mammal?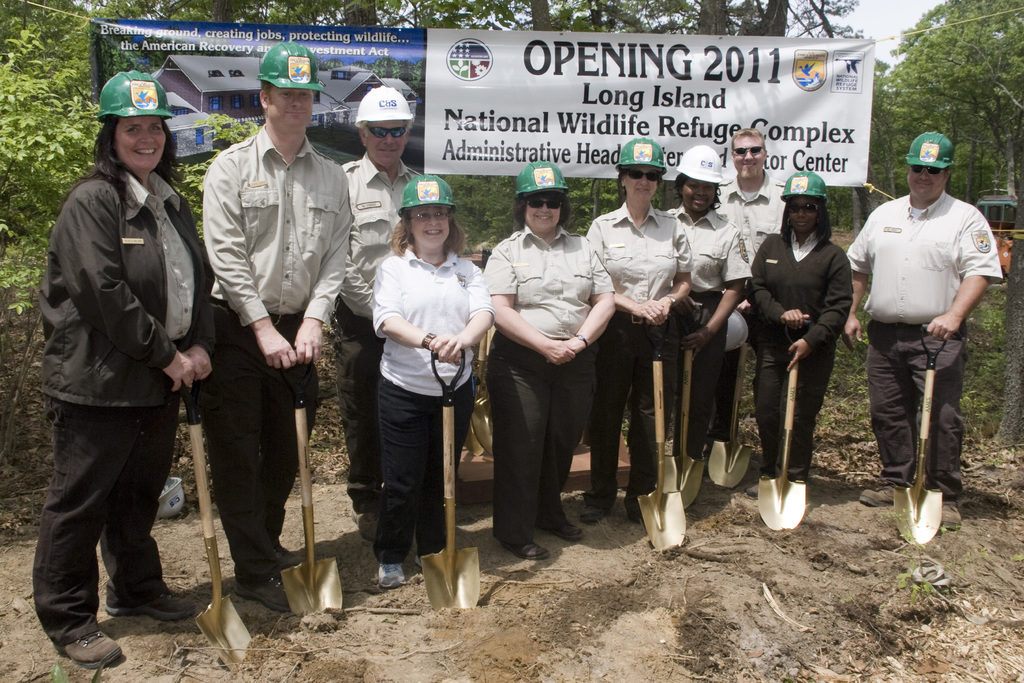
26,68,219,672
